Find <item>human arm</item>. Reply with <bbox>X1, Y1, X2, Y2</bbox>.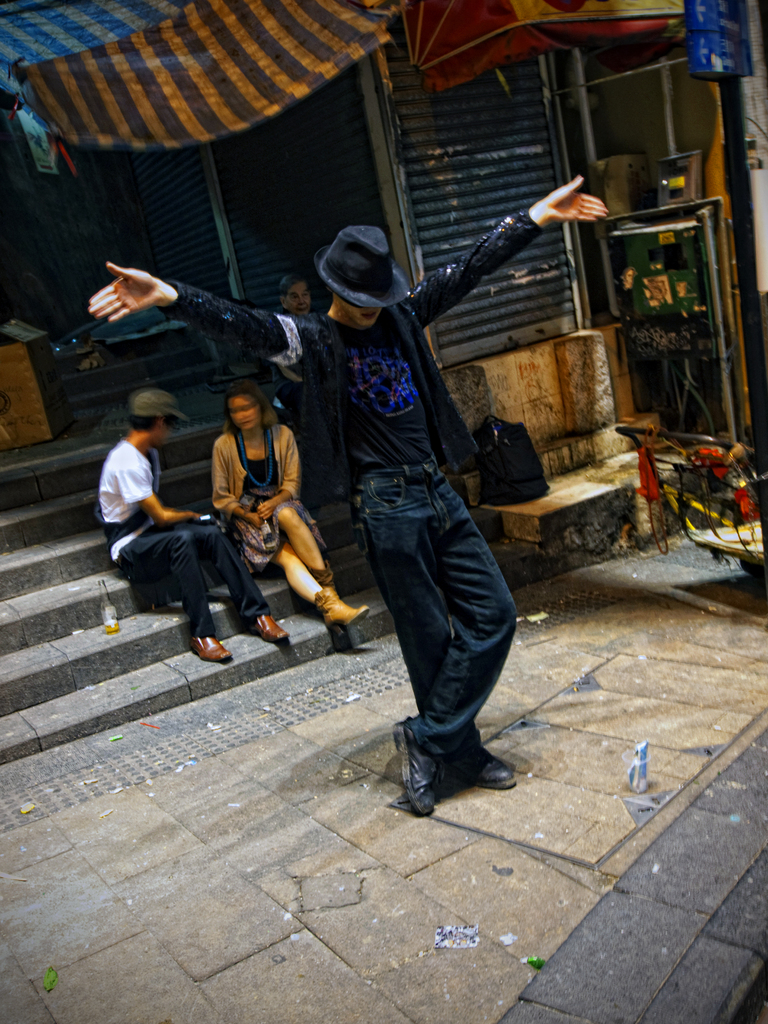
<bbox>212, 443, 262, 532</bbox>.
